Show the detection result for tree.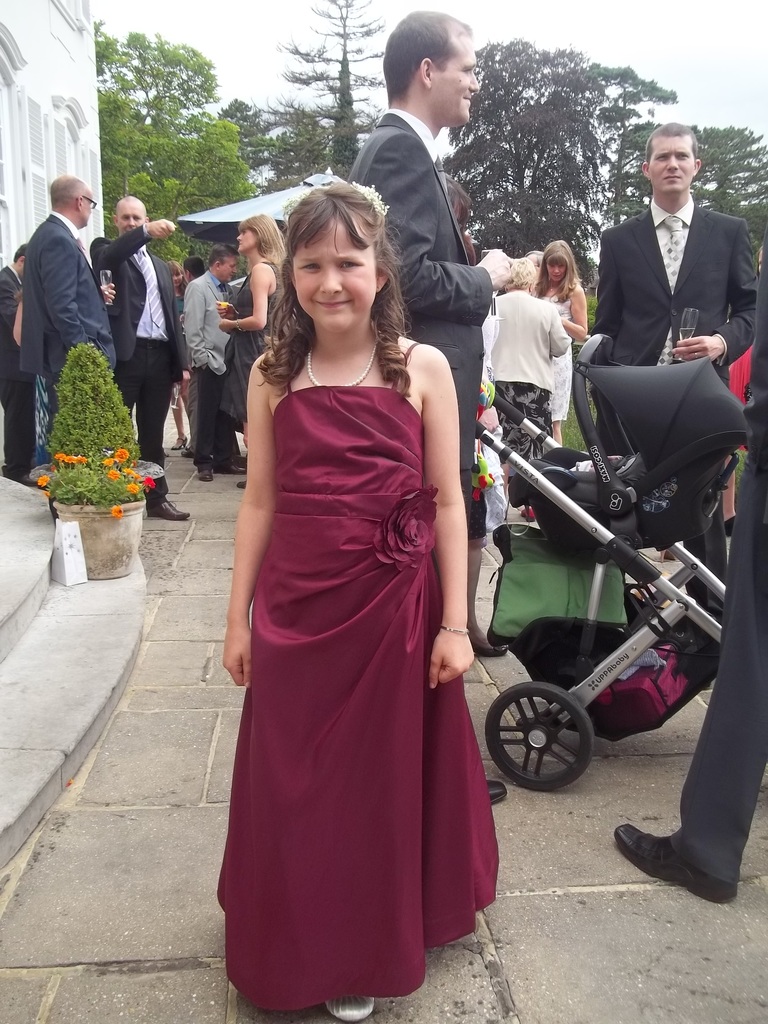
[265, 0, 394, 180].
